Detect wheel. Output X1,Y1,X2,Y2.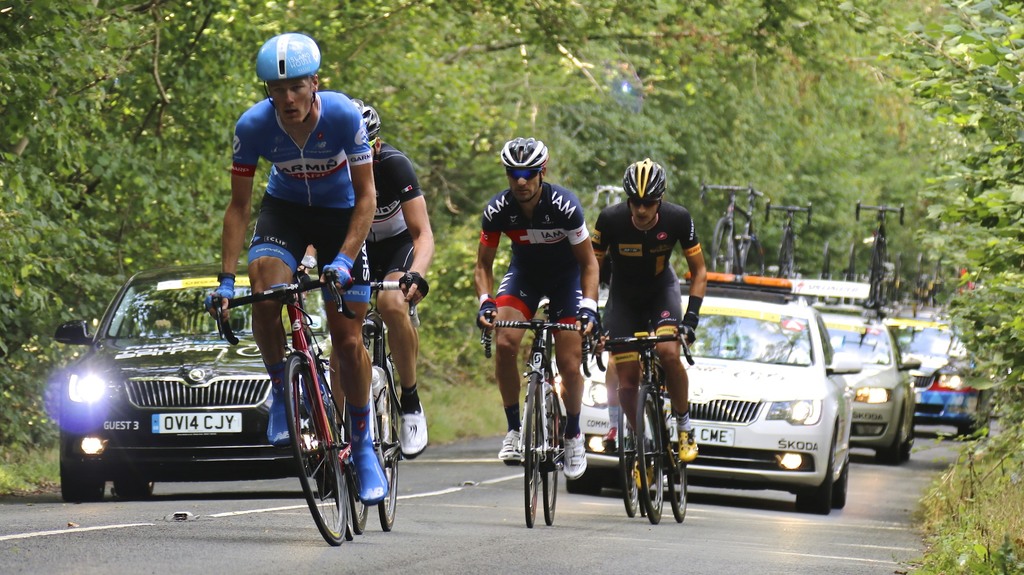
374,385,401,533.
